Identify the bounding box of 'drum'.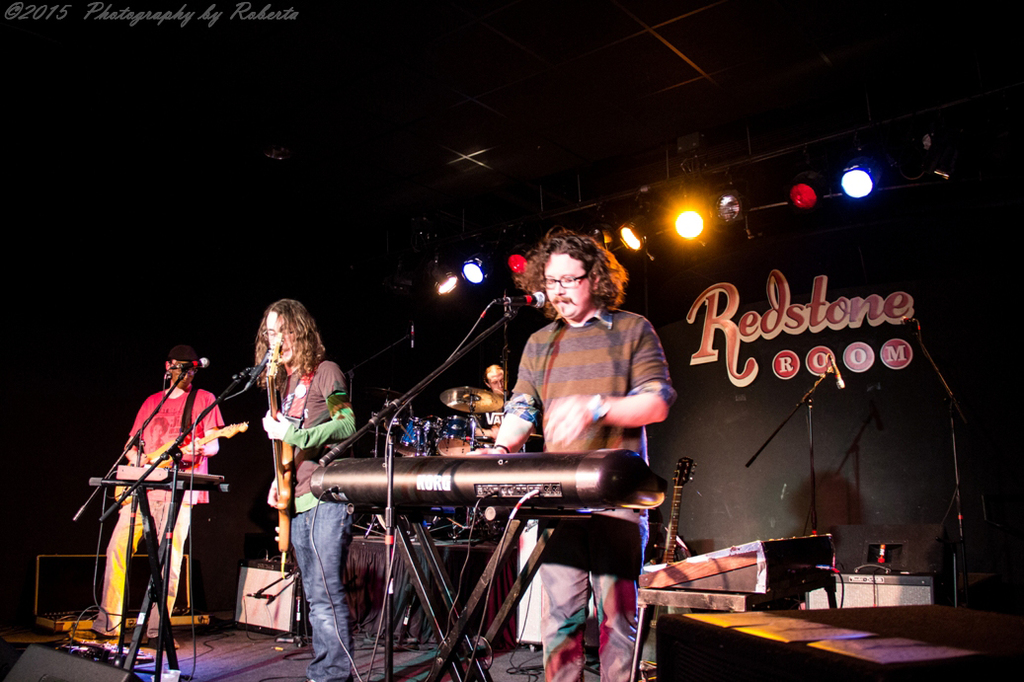
region(440, 439, 474, 460).
